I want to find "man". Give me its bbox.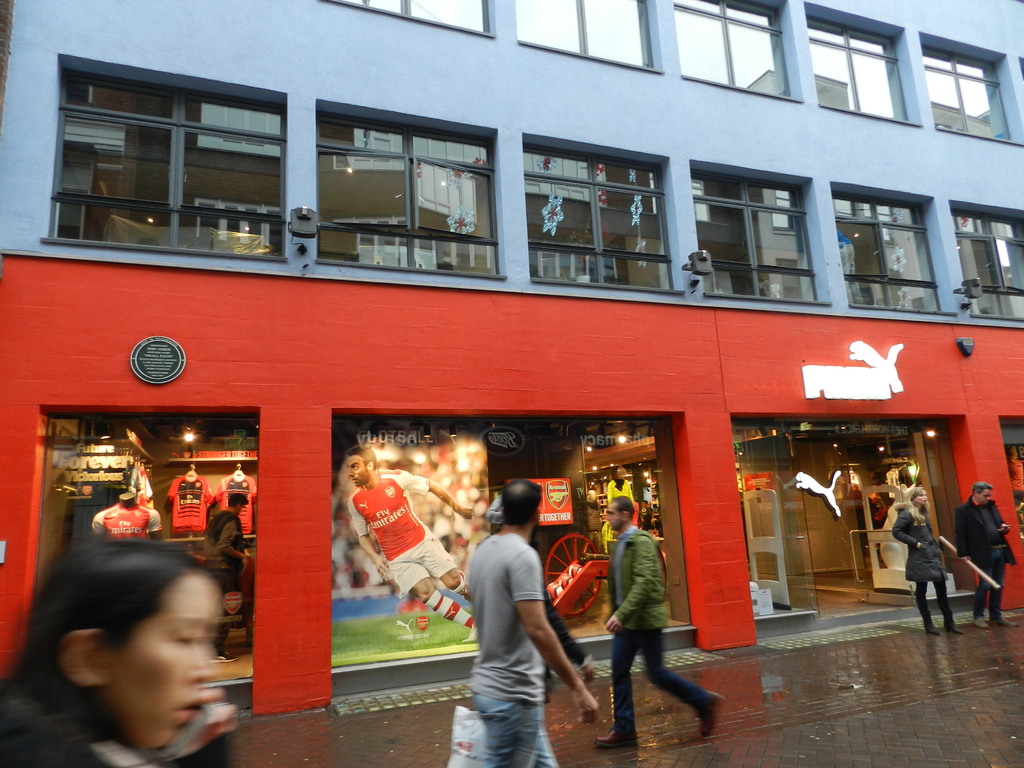
(207,492,253,663).
